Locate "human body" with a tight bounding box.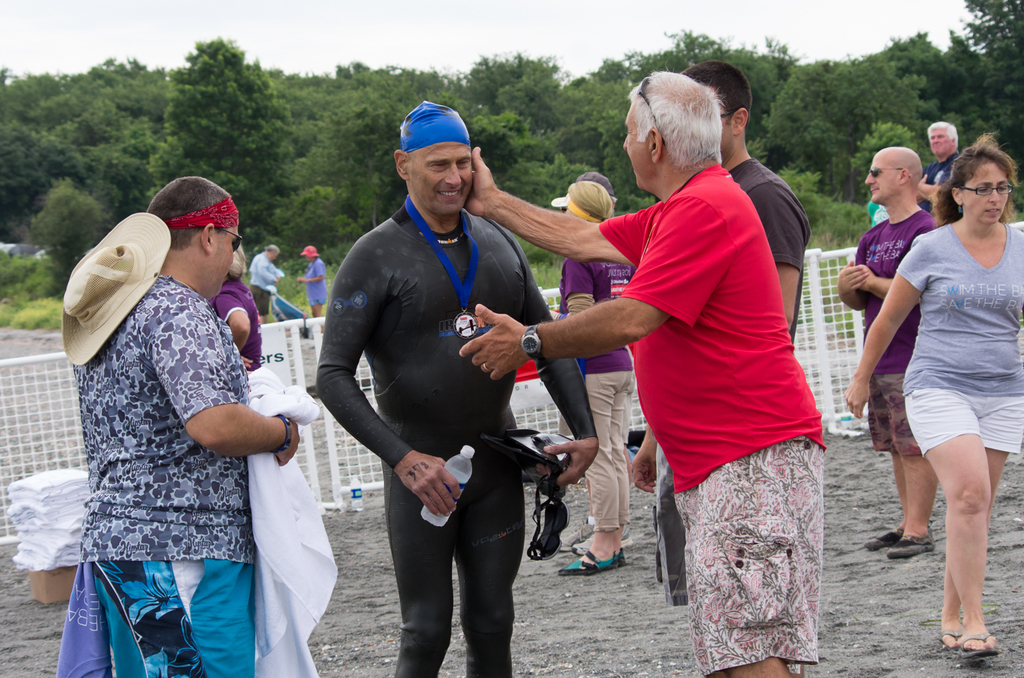
l=551, t=222, r=641, b=586.
